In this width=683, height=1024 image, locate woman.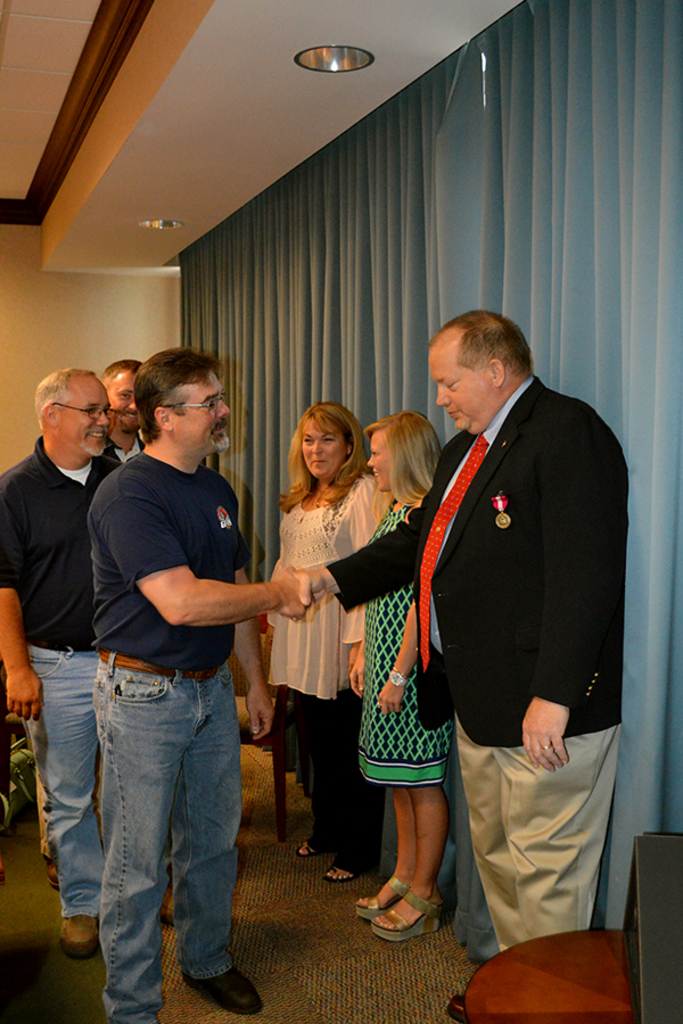
Bounding box: [x1=348, y1=408, x2=452, y2=944].
